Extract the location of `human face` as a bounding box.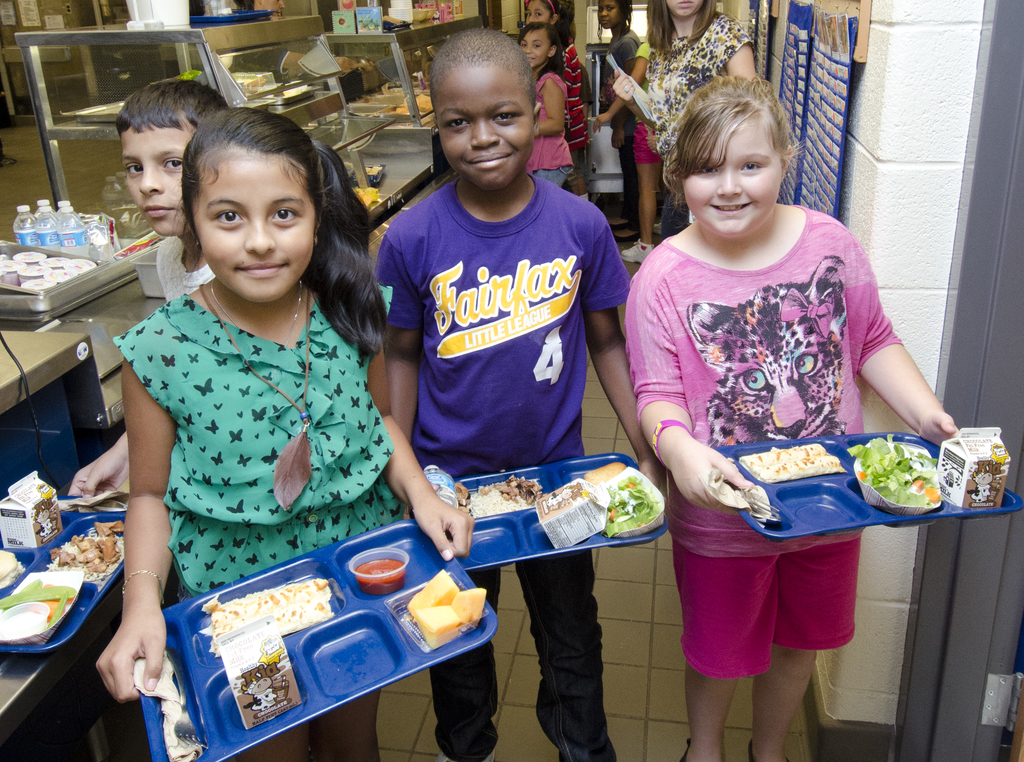
(left=437, top=80, right=533, bottom=191).
